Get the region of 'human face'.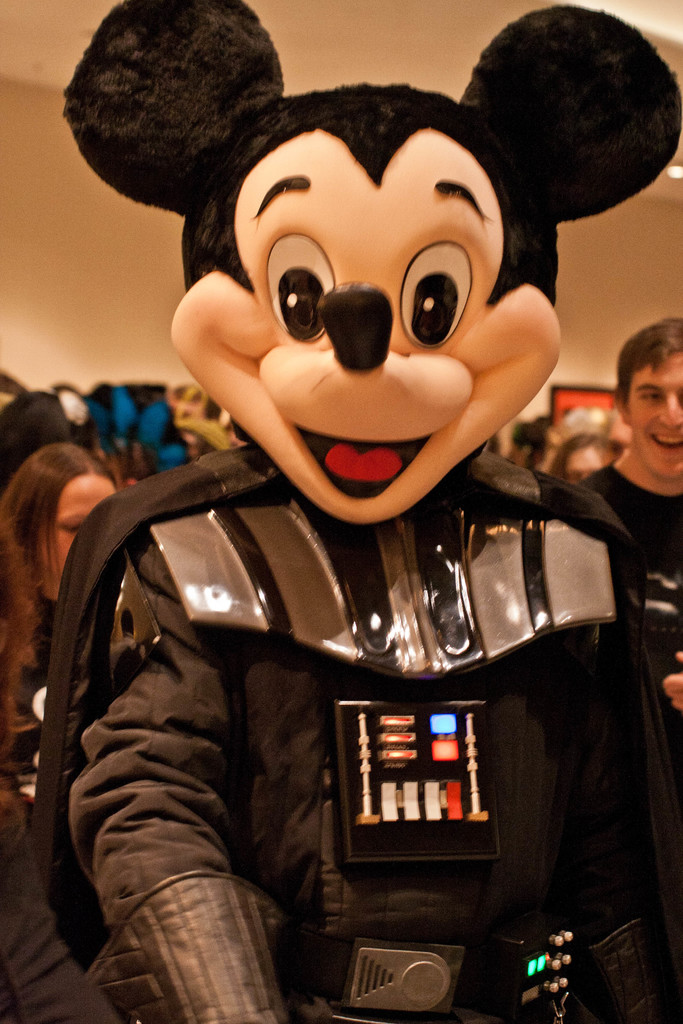
box=[40, 470, 122, 608].
